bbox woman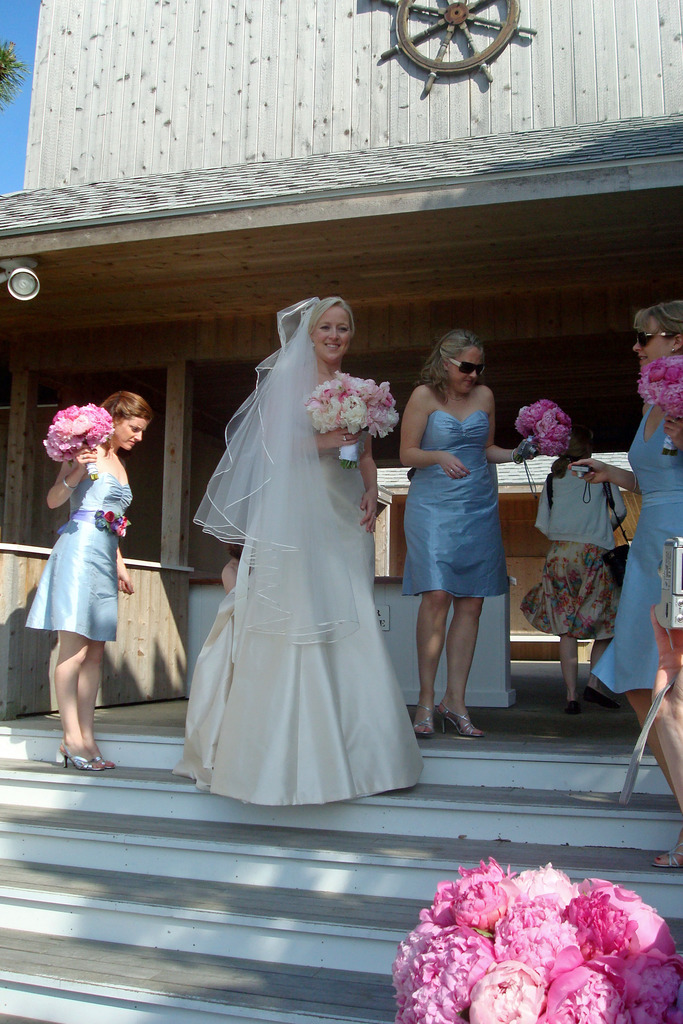
locate(504, 442, 623, 698)
